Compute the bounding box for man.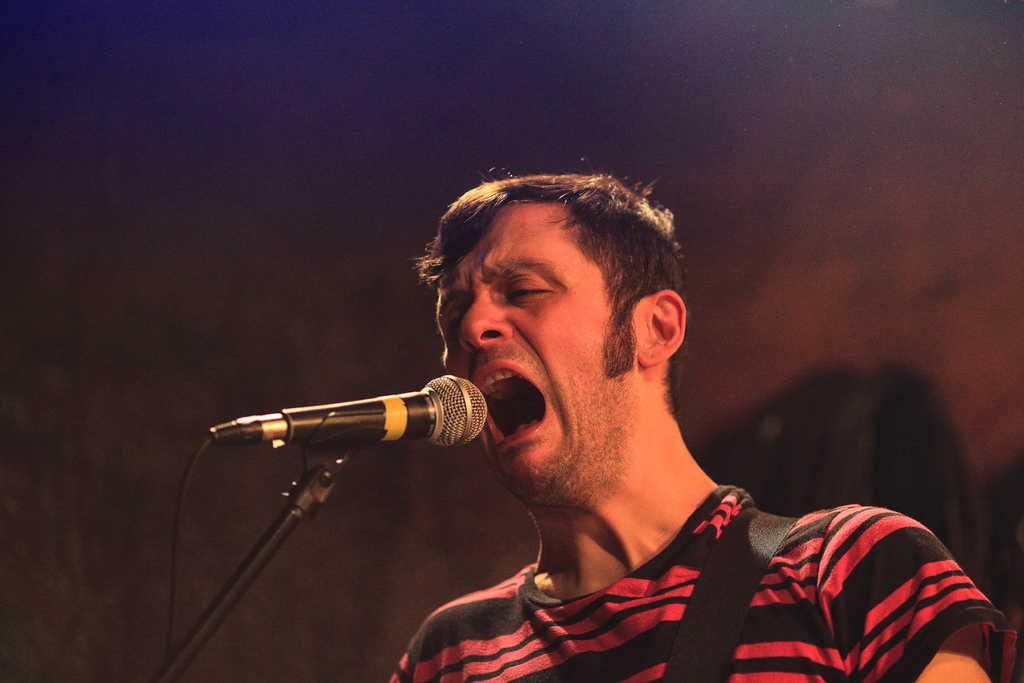
Rect(385, 141, 1023, 682).
